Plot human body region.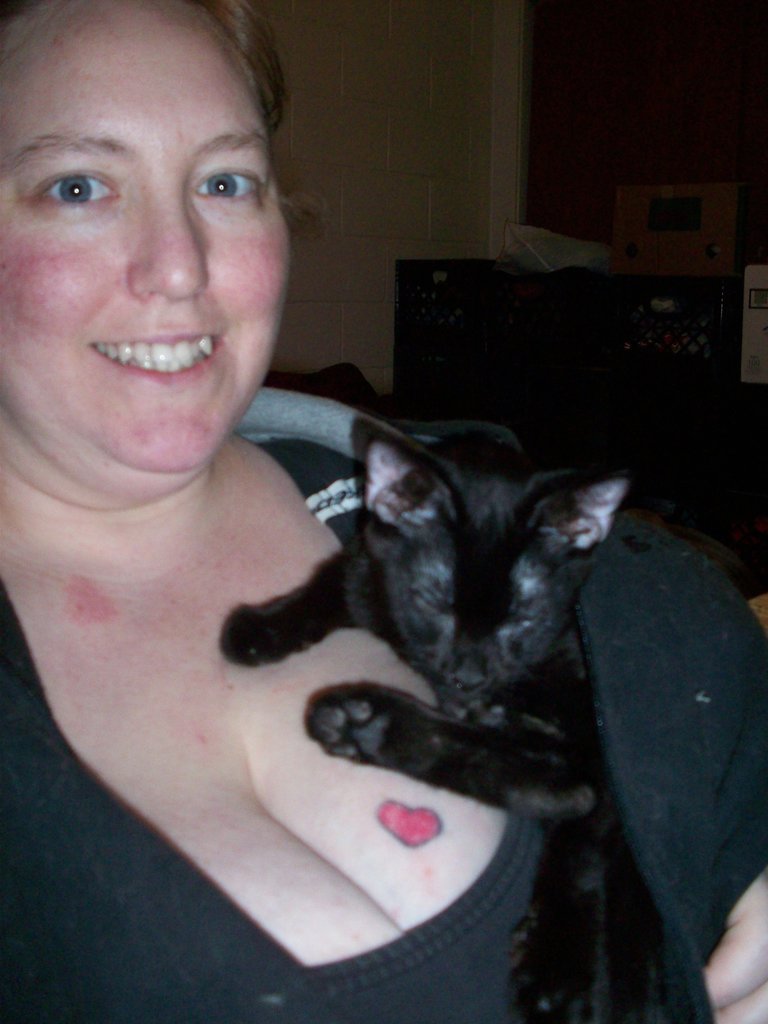
Plotted at (x1=0, y1=0, x2=767, y2=1016).
